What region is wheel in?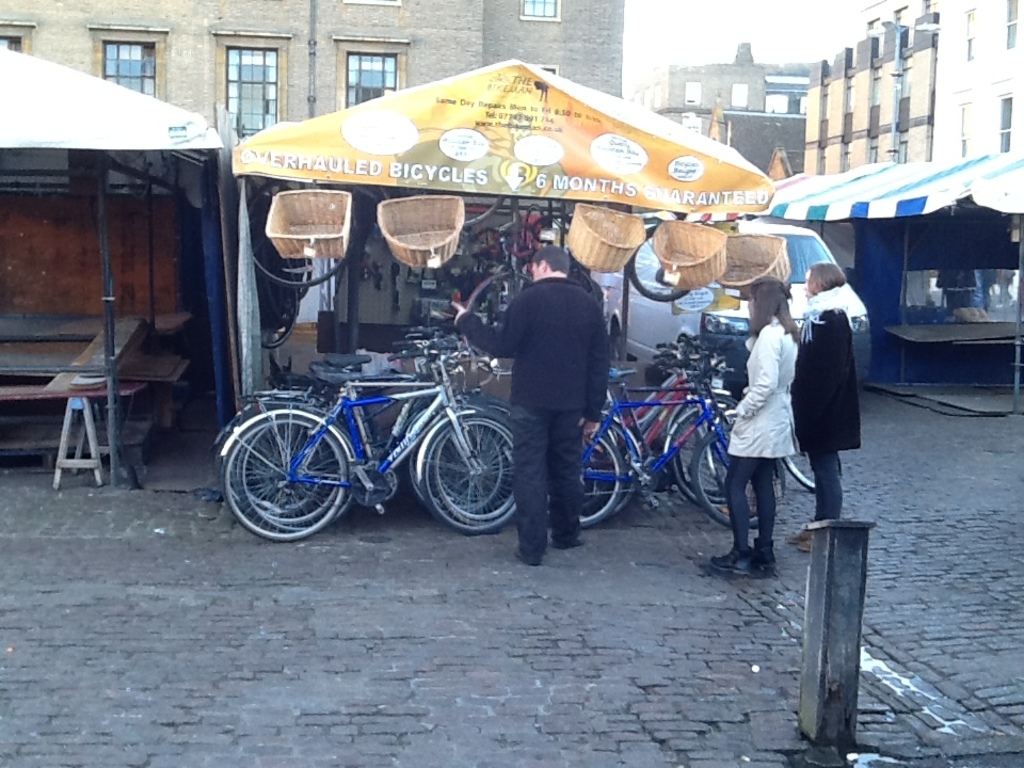
226, 403, 345, 534.
